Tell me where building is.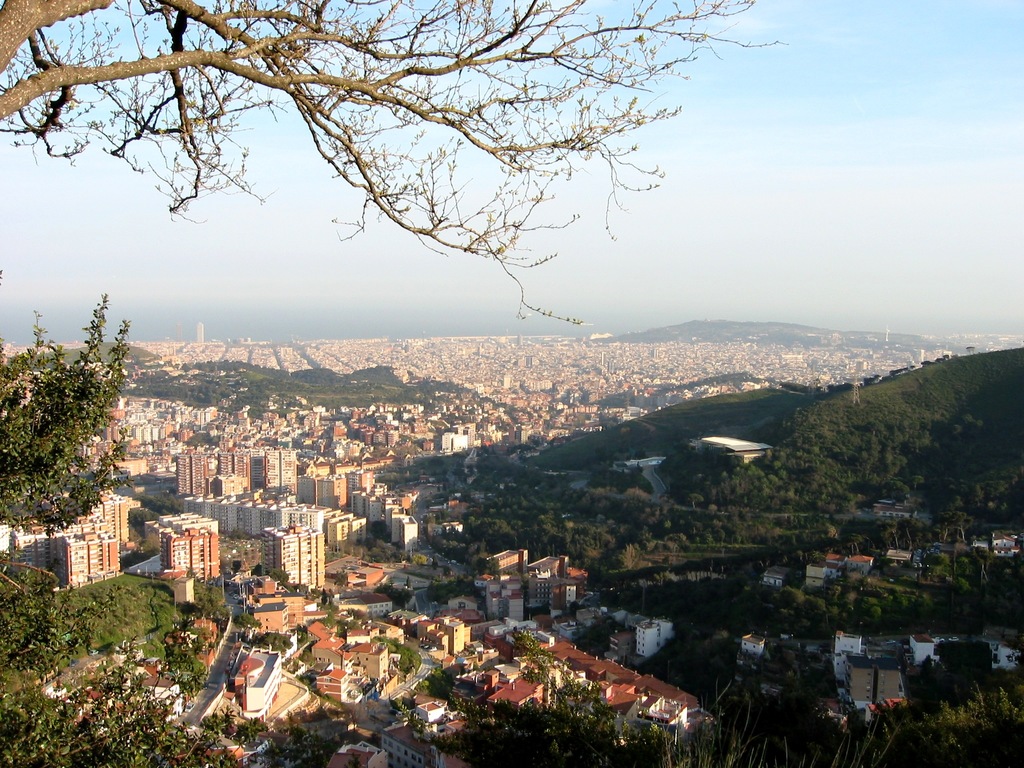
building is at pyautogui.locateOnScreen(635, 618, 675, 657).
